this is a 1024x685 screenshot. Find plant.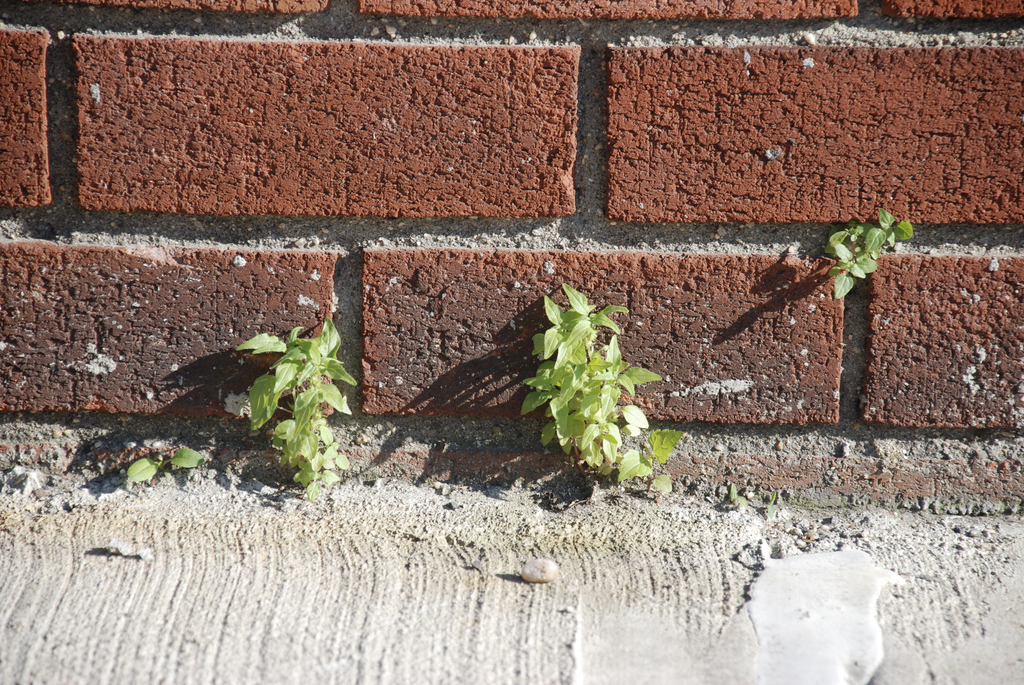
Bounding box: bbox=[126, 445, 206, 483].
